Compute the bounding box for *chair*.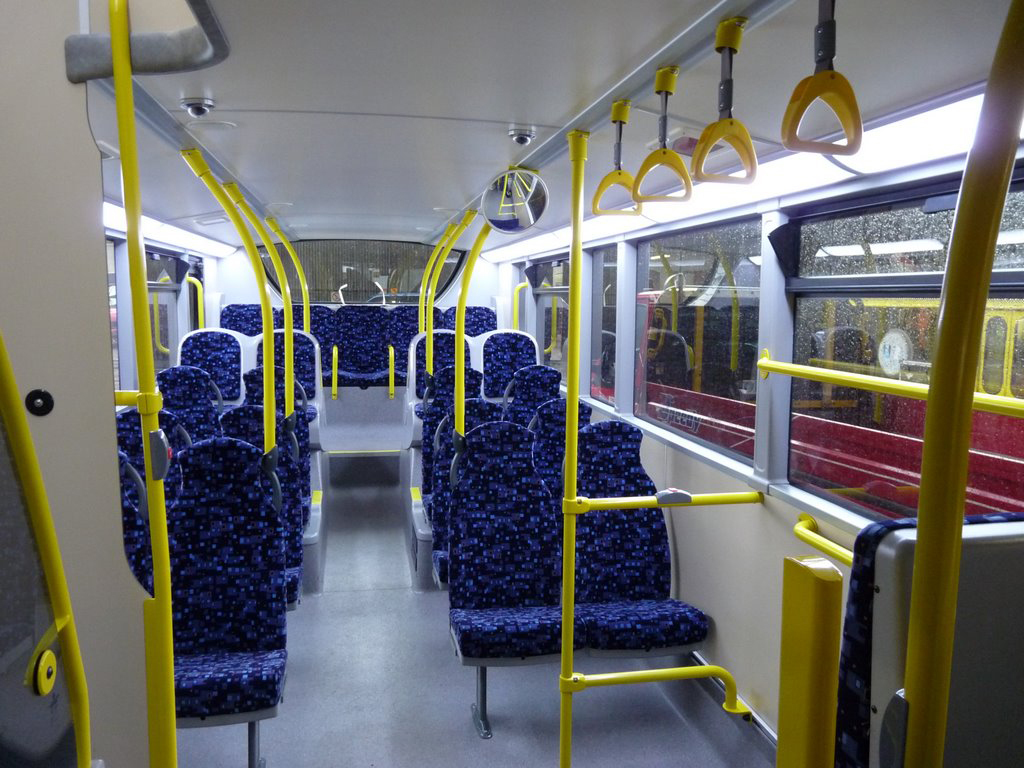
(277, 303, 330, 367).
